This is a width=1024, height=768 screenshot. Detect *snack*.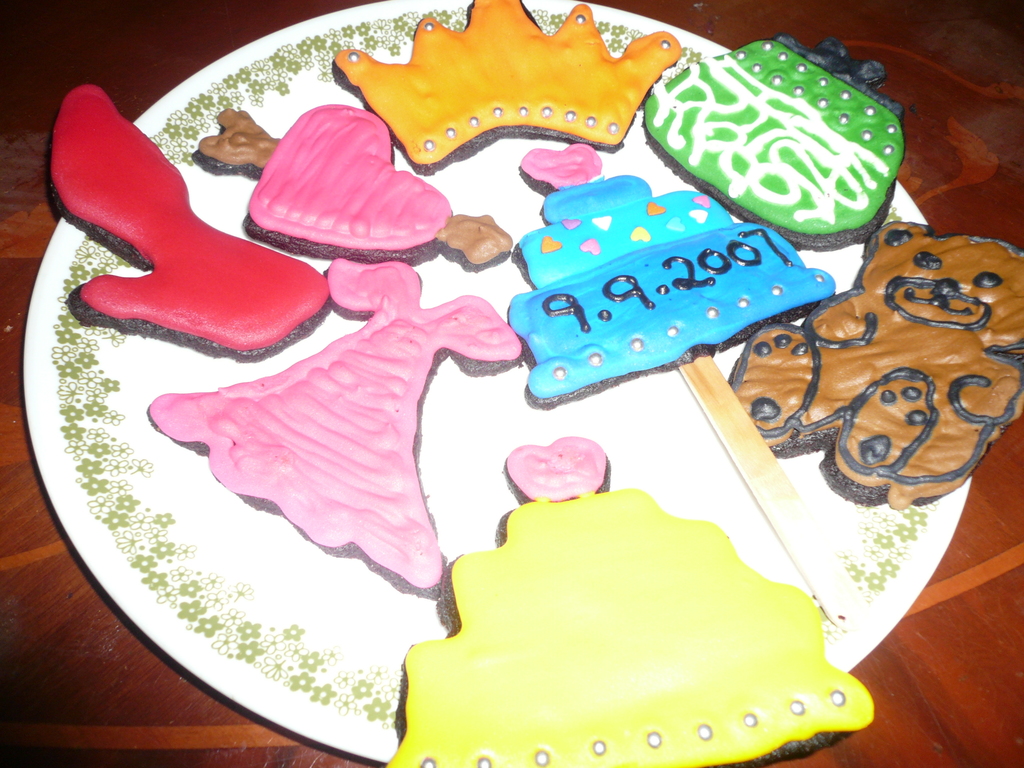
bbox=[385, 435, 870, 767].
